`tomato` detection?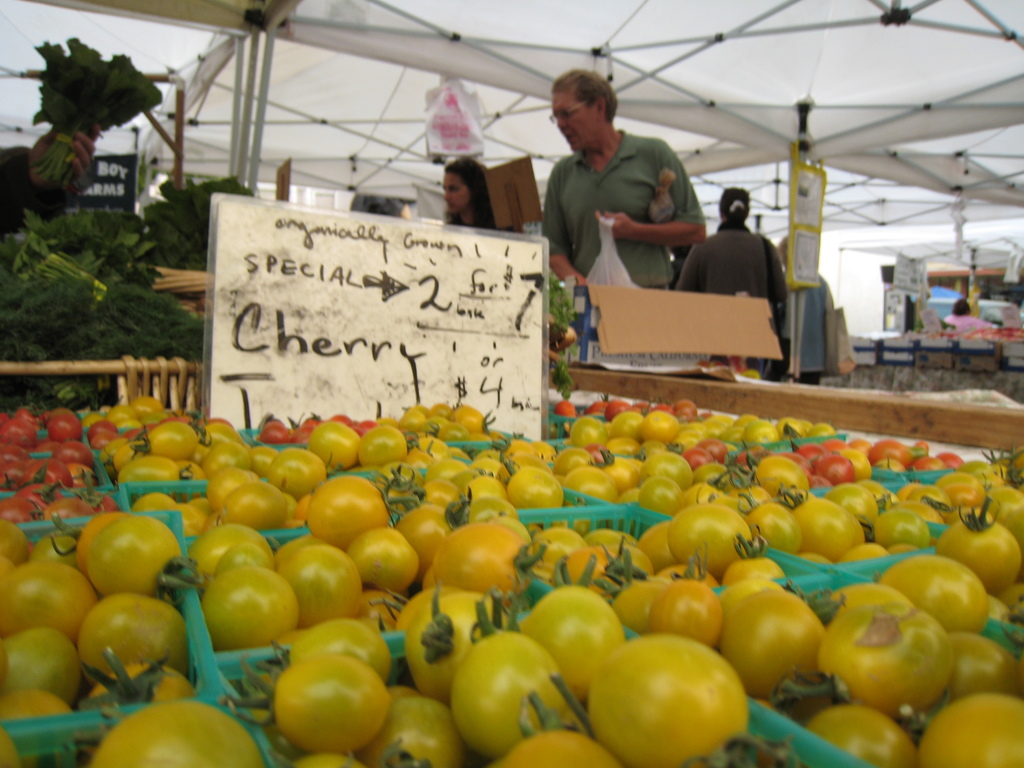
box(562, 532, 637, 600)
